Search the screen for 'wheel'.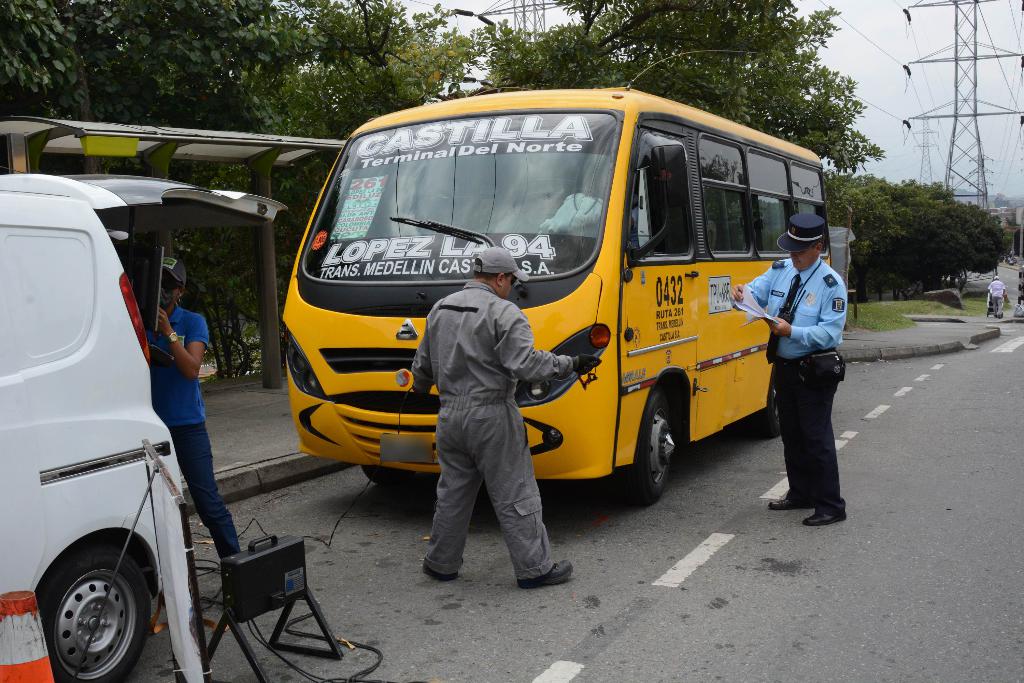
Found at (left=37, top=547, right=152, bottom=682).
